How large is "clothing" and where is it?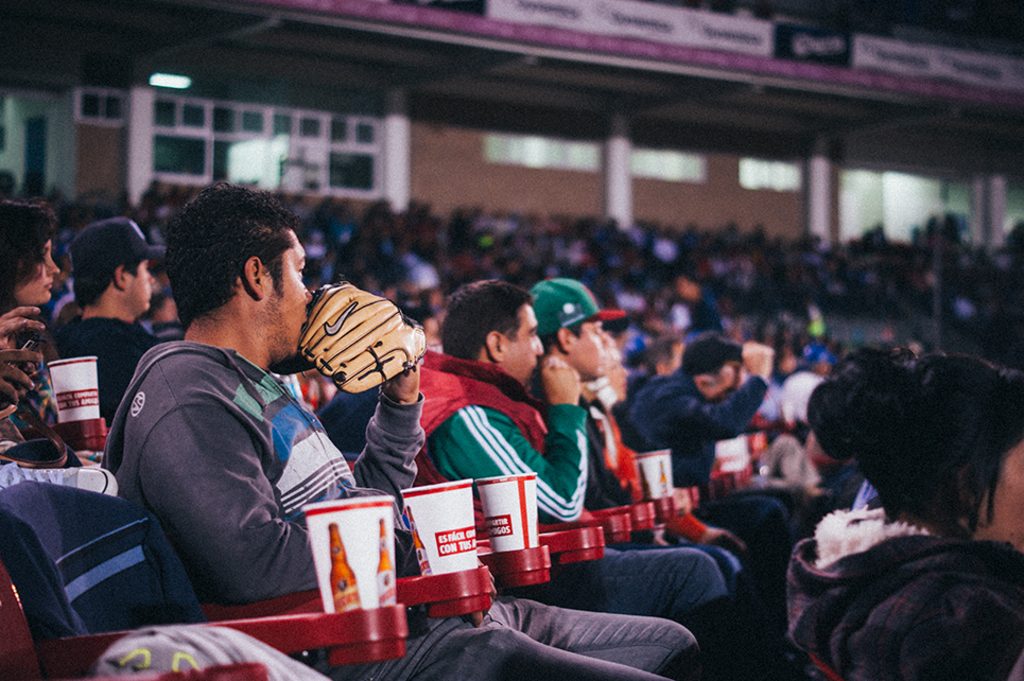
Bounding box: 780/370/815/420.
